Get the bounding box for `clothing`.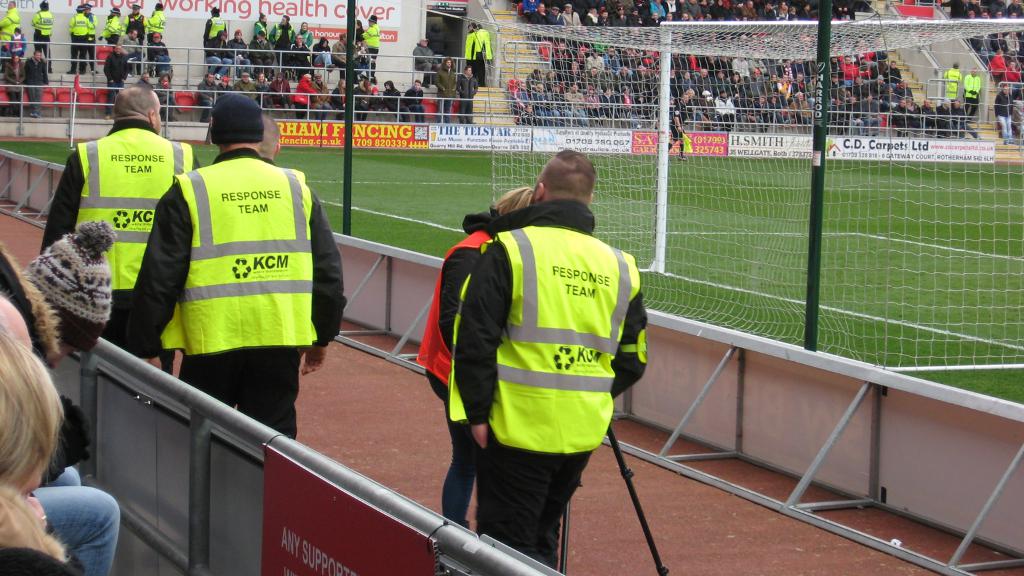
(415, 43, 430, 69).
